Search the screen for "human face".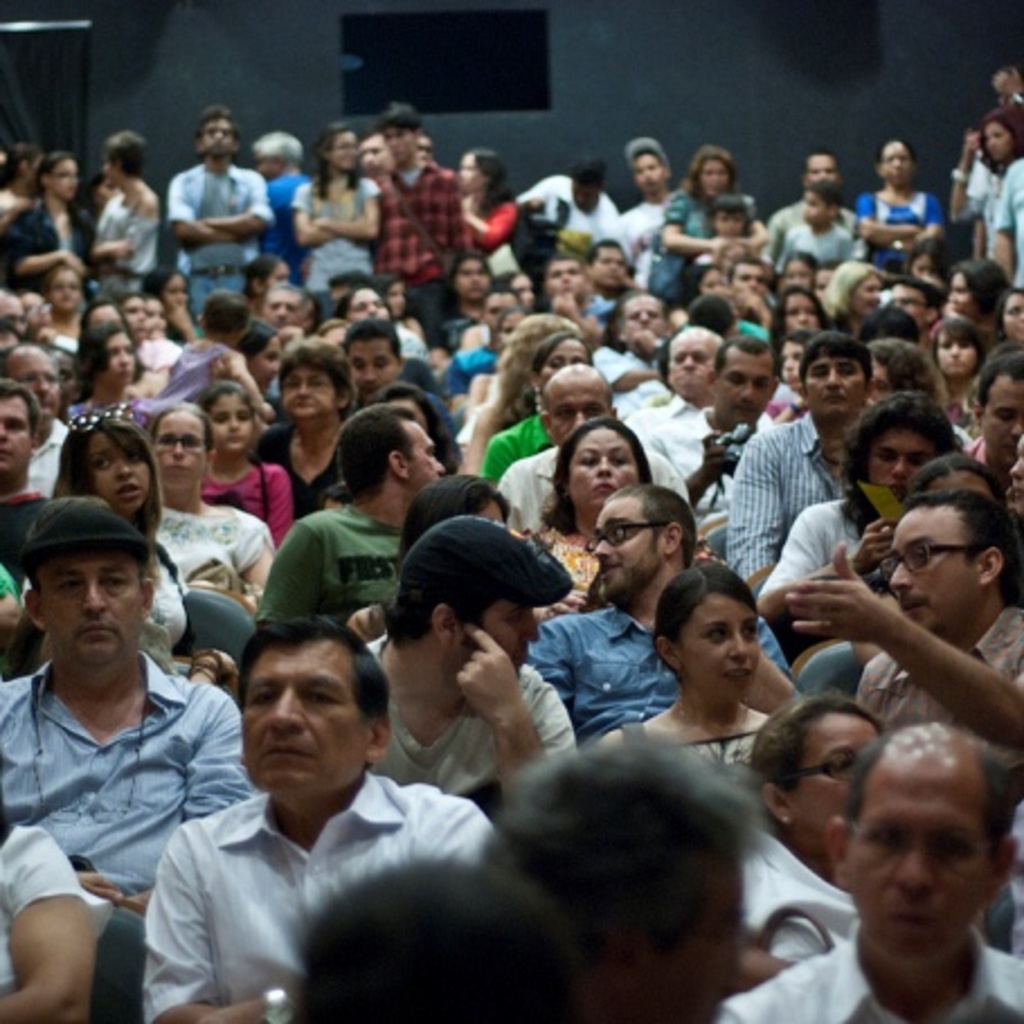
Found at crop(801, 342, 855, 419).
